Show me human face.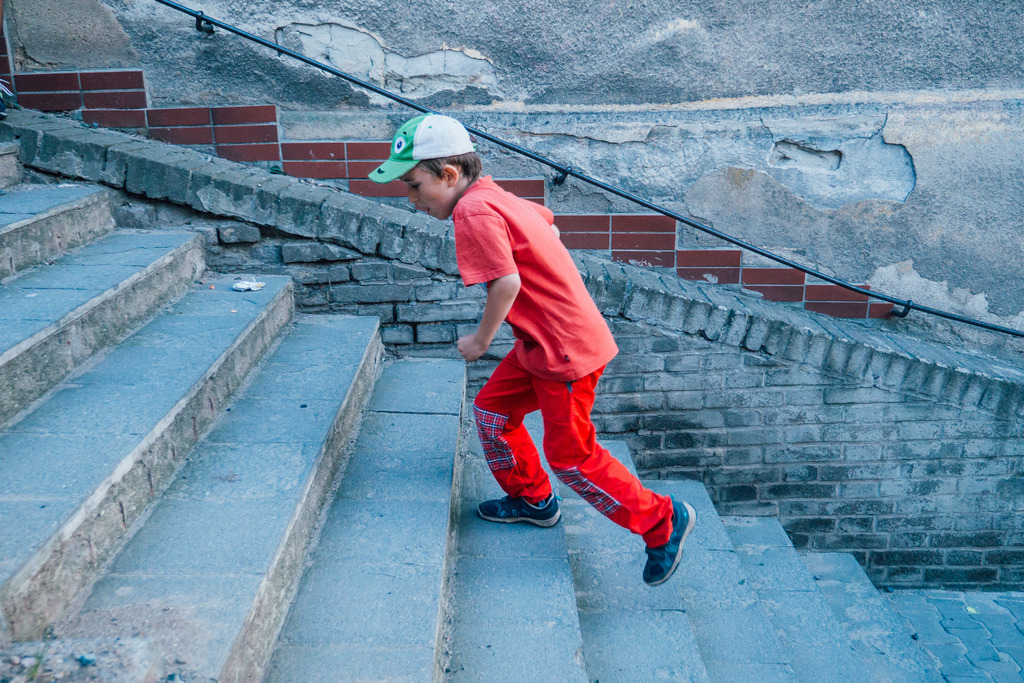
human face is here: box(404, 165, 449, 219).
